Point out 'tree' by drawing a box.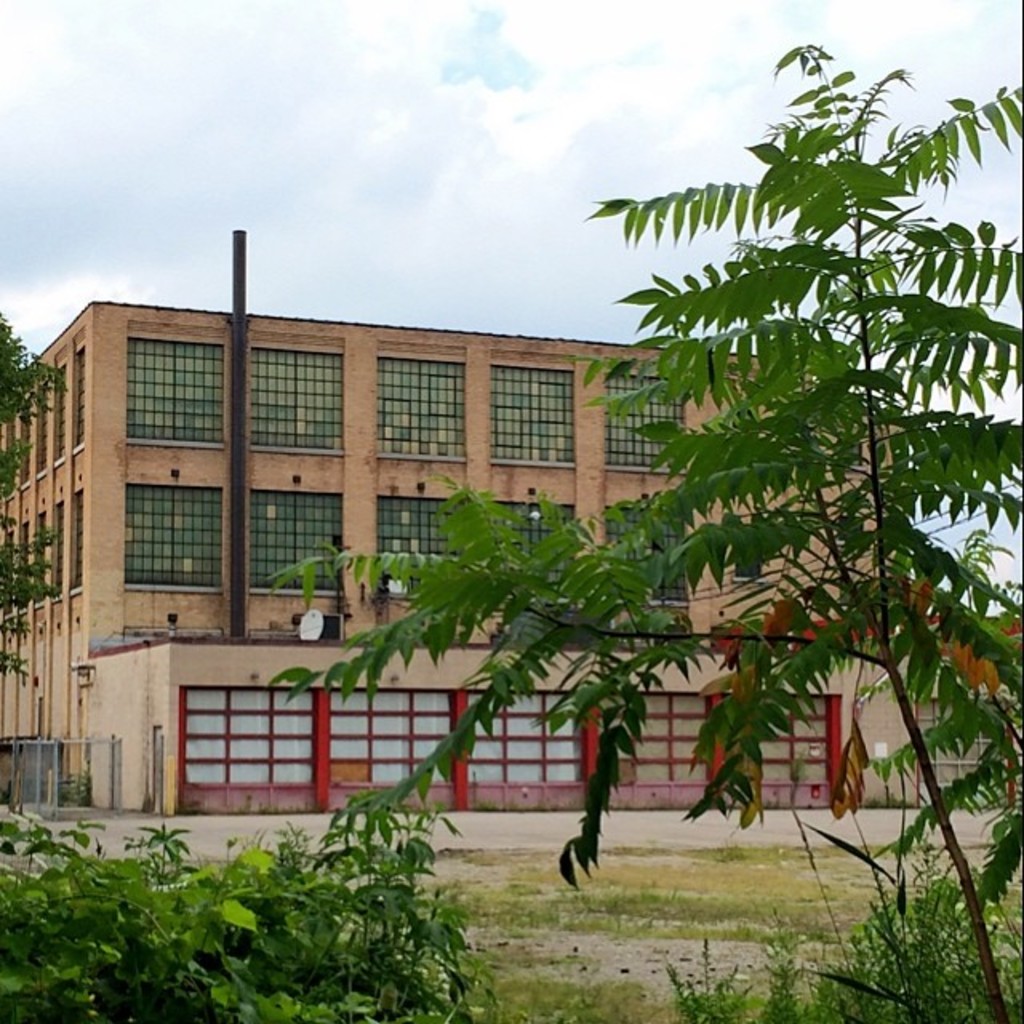
<bbox>0, 312, 69, 685</bbox>.
